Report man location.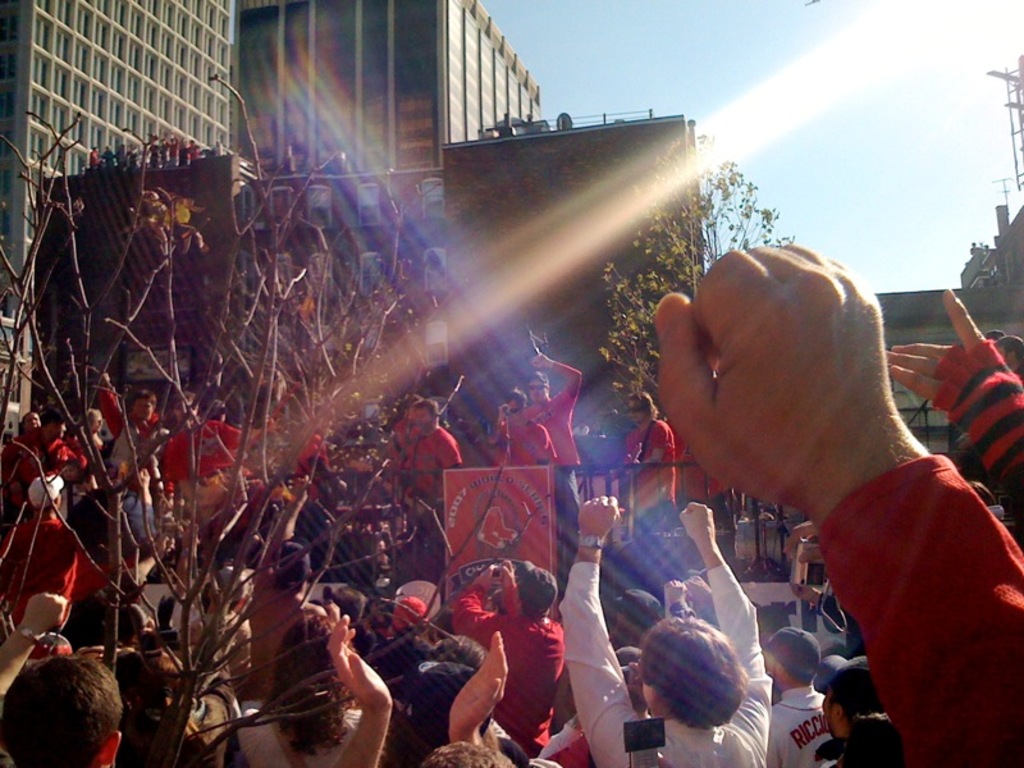
Report: (614,388,686,521).
